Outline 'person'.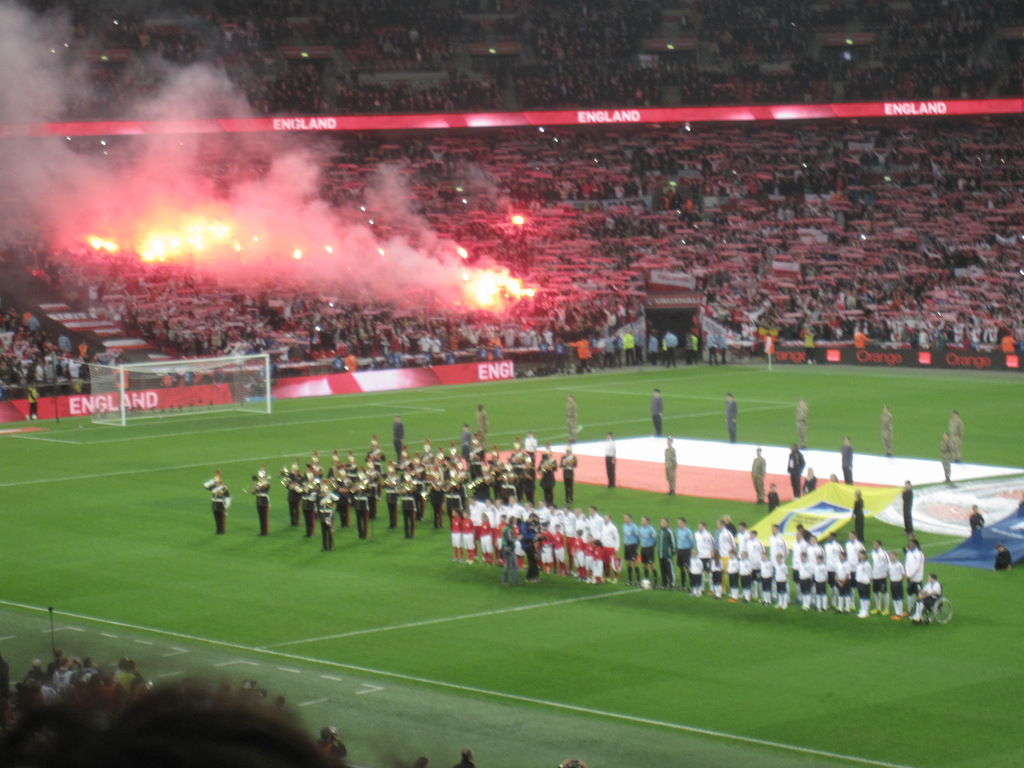
Outline: (left=549, top=502, right=565, bottom=531).
